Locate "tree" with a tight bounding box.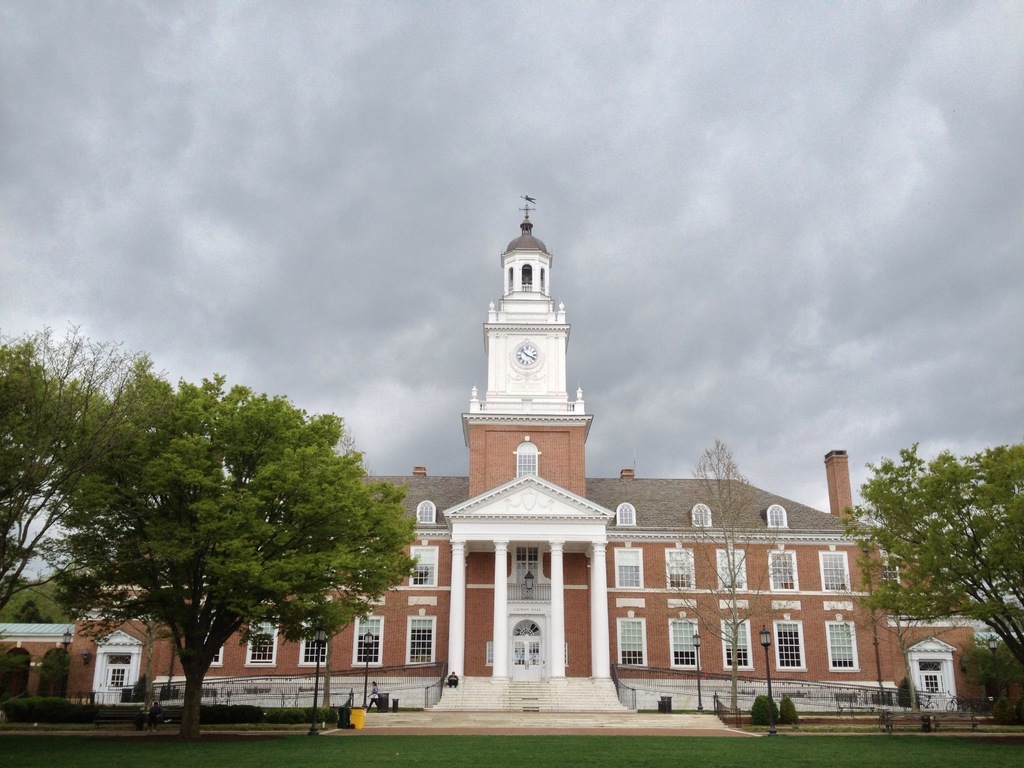
Rect(0, 323, 172, 616).
